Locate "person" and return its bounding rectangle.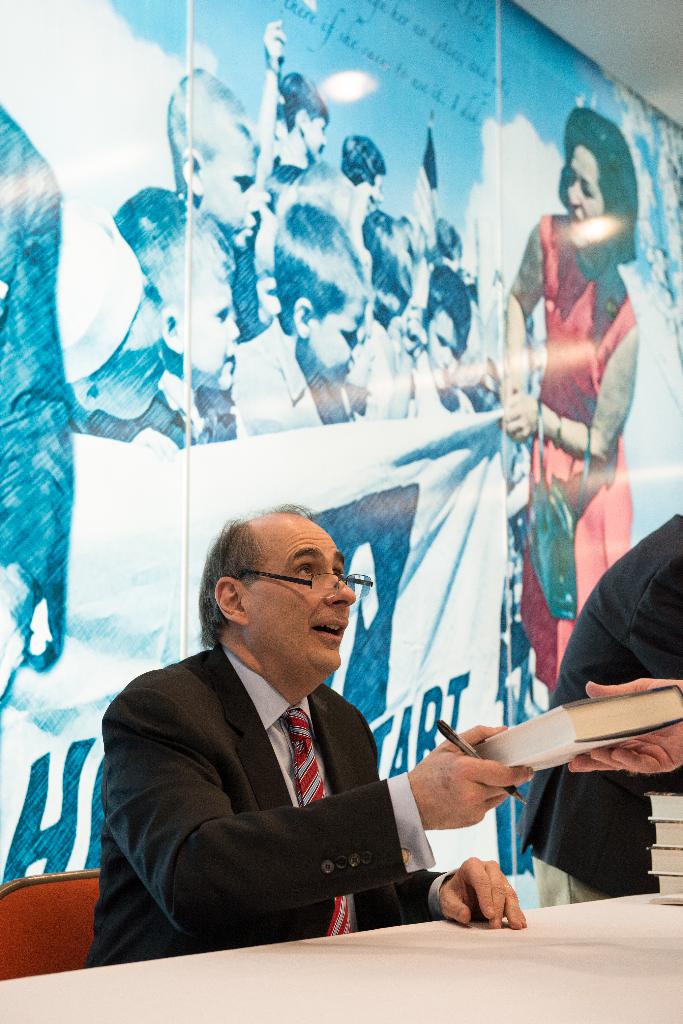
bbox(124, 480, 463, 972).
